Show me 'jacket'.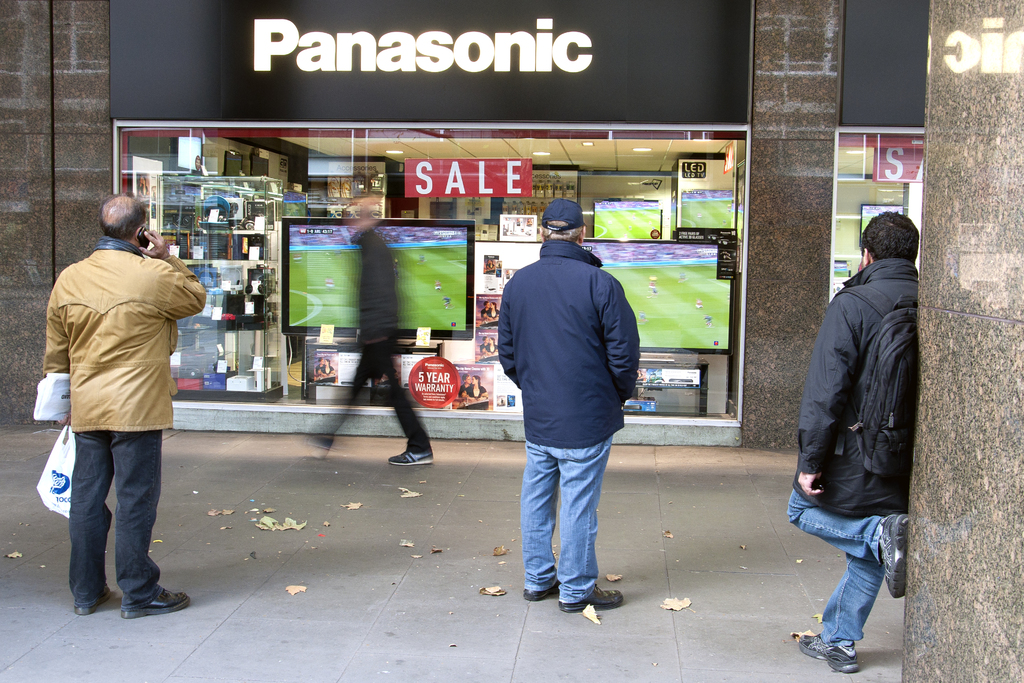
'jacket' is here: x1=37, y1=217, x2=210, y2=451.
